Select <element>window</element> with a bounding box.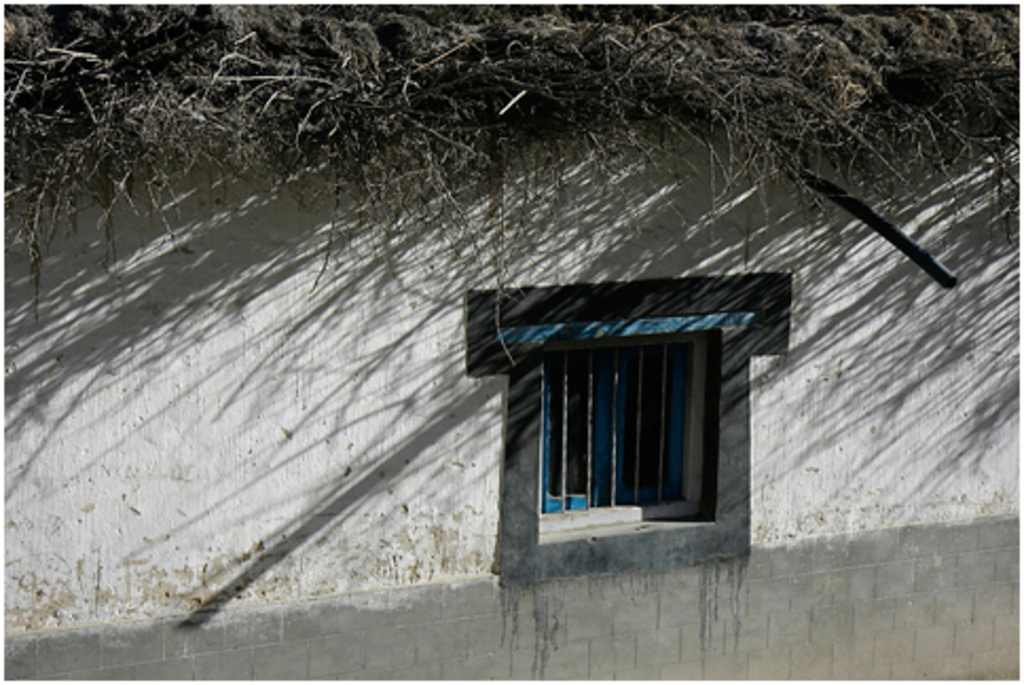
{"x1": 491, "y1": 283, "x2": 751, "y2": 548}.
